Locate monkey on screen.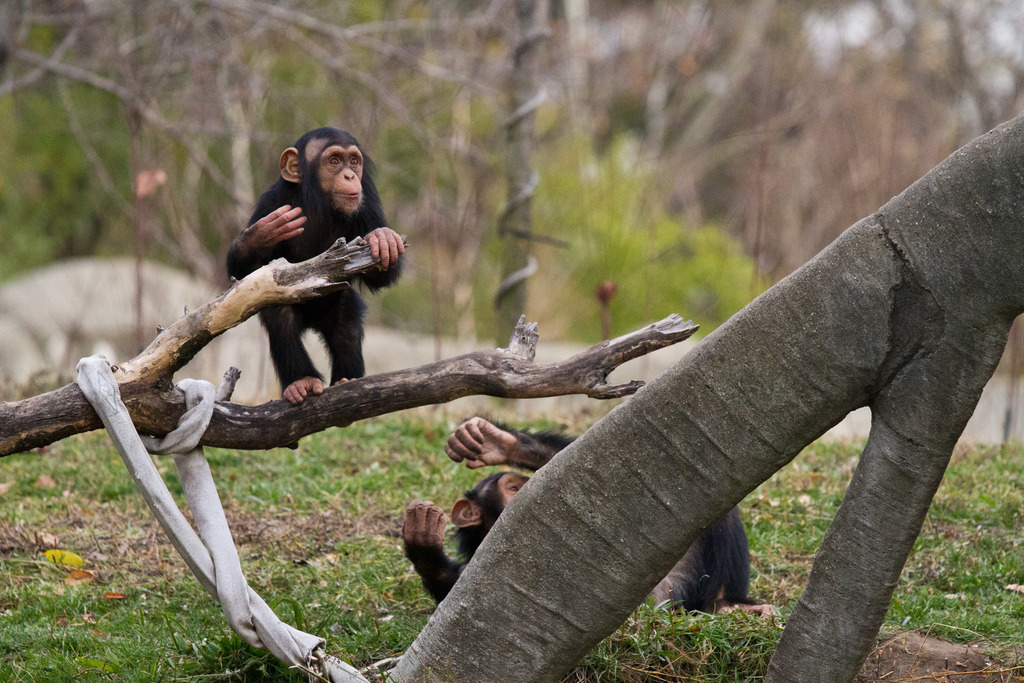
On screen at l=225, t=128, r=400, b=405.
